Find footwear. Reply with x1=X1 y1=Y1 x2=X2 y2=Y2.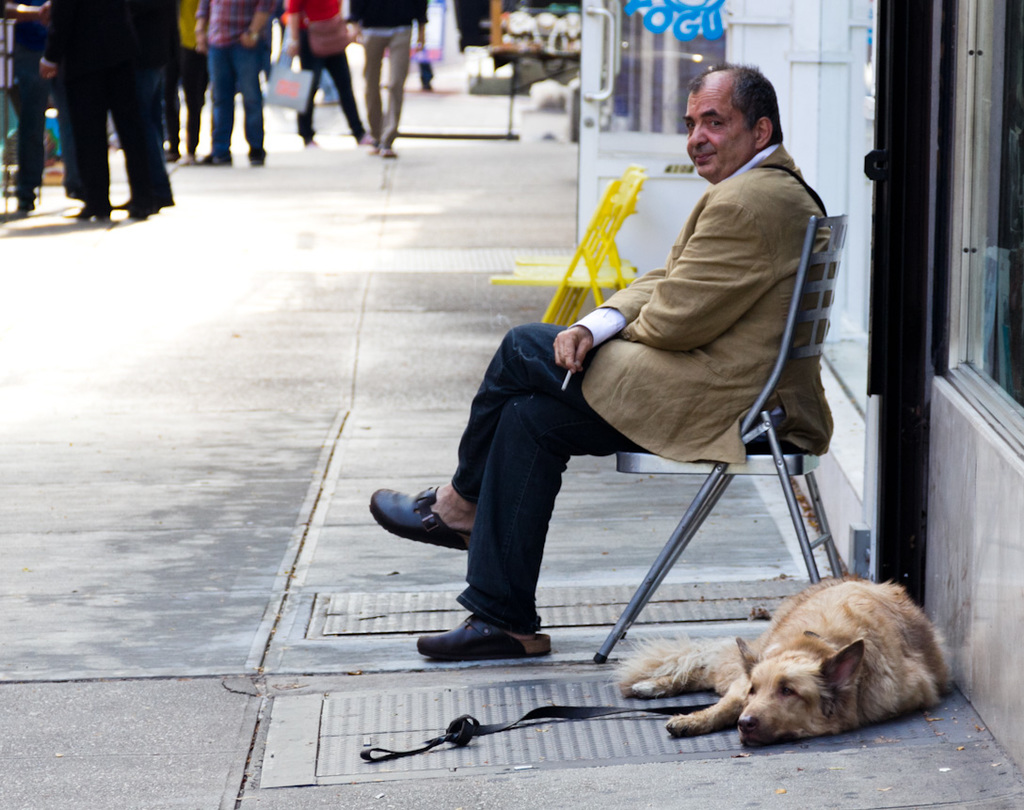
x1=3 y1=198 x2=23 y2=220.
